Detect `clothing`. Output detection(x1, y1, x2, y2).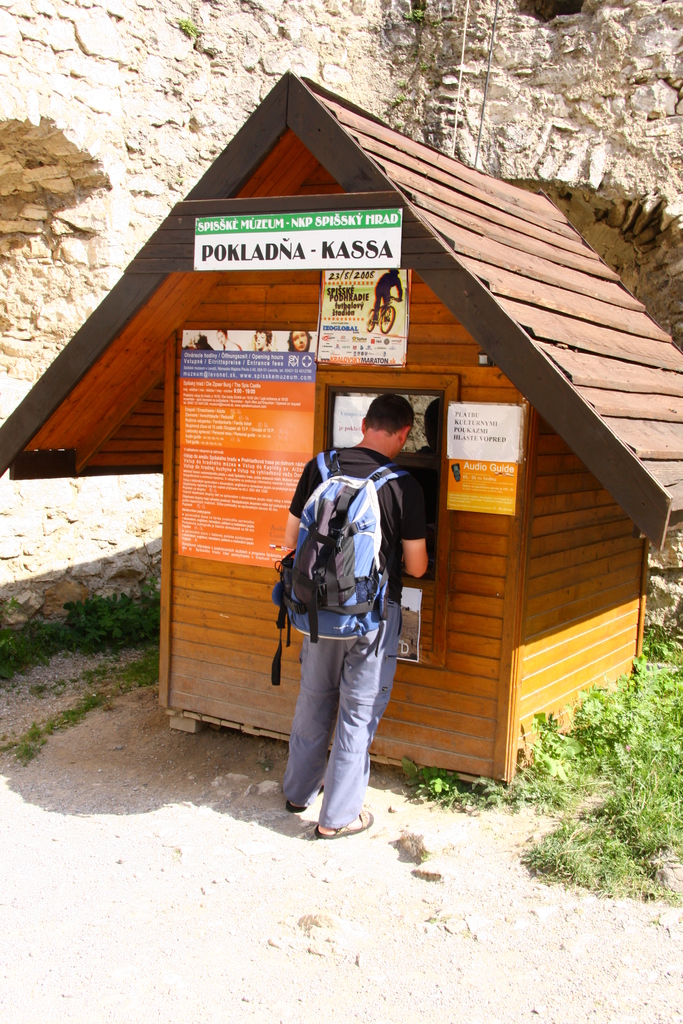
detection(282, 395, 434, 803).
